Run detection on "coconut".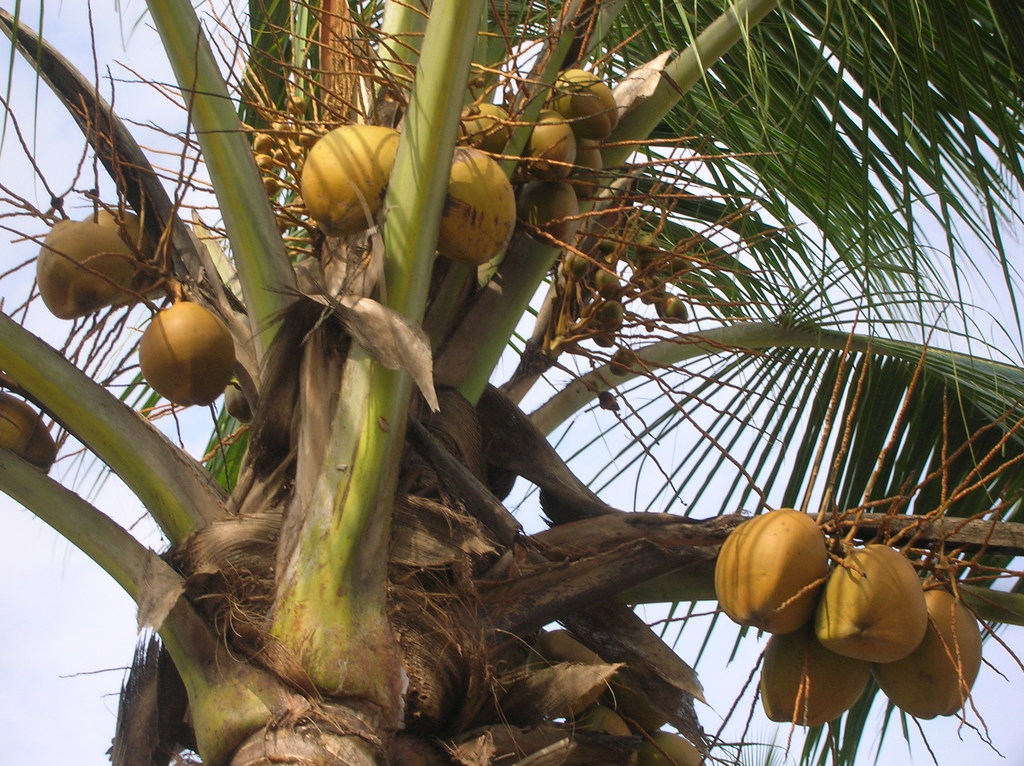
Result: rect(296, 125, 399, 235).
